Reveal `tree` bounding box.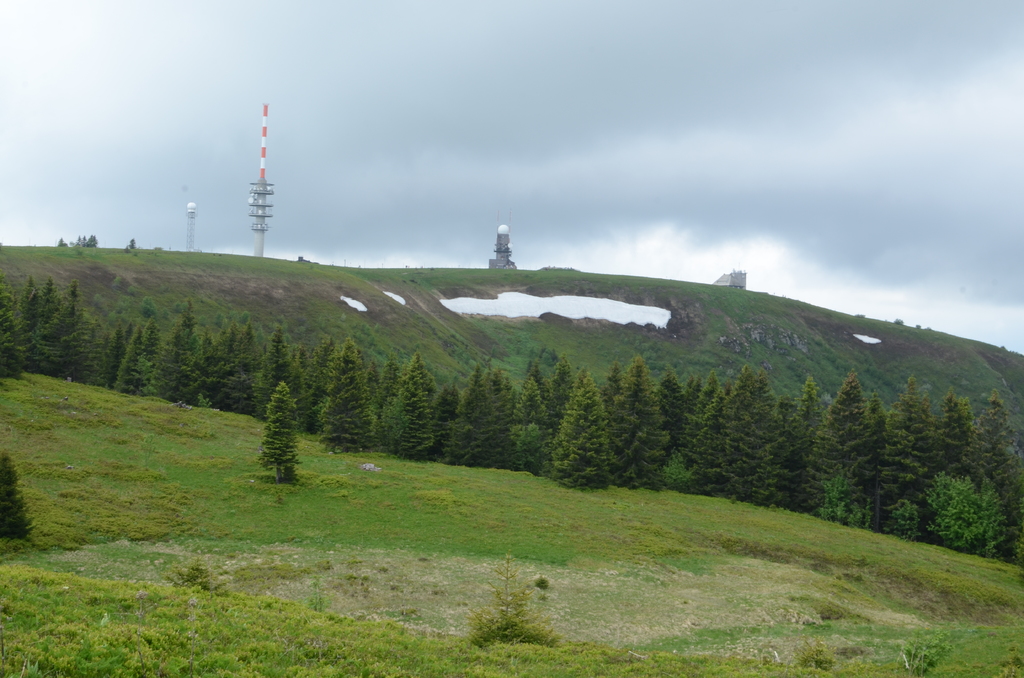
Revealed: 445 367 493 468.
